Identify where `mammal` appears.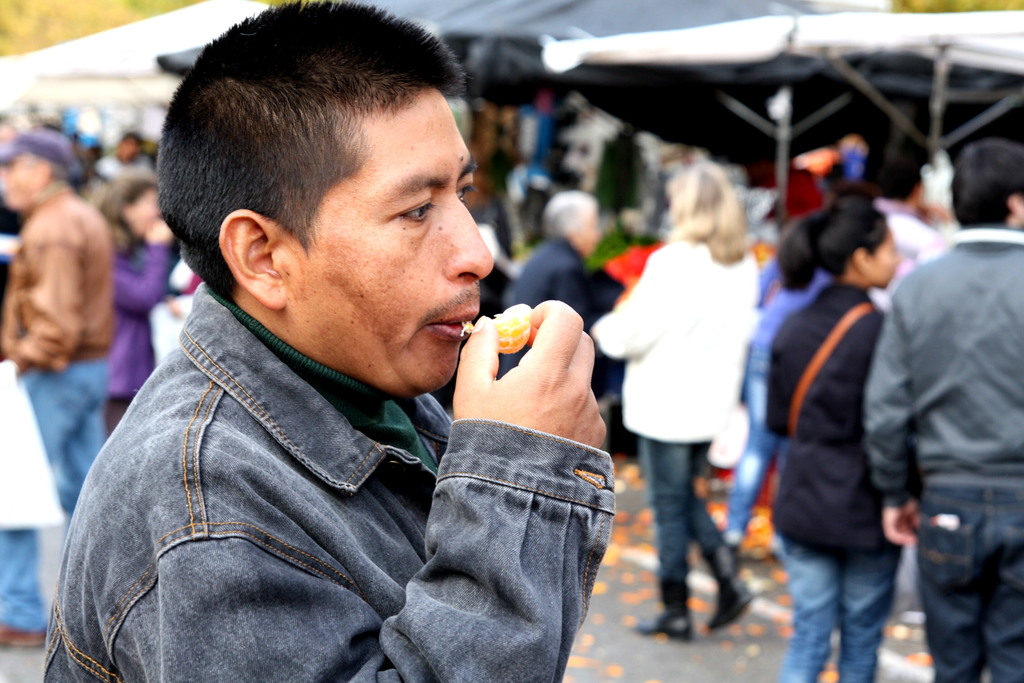
Appears at bbox(862, 132, 950, 634).
